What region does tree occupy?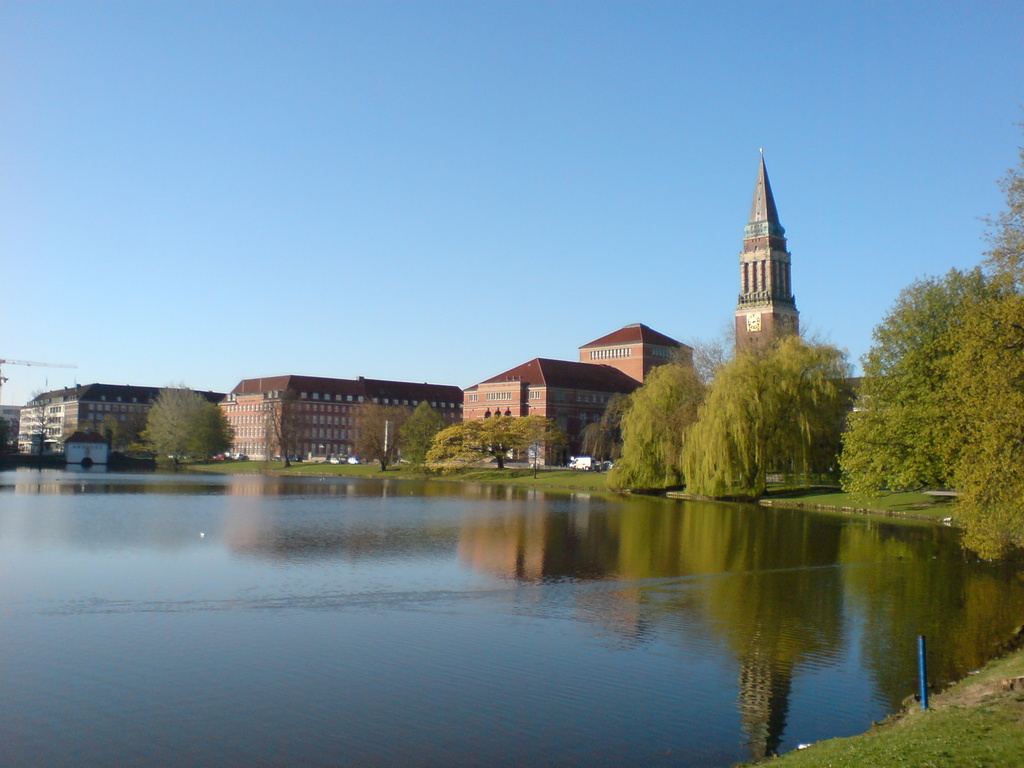
left=350, top=399, right=403, bottom=463.
